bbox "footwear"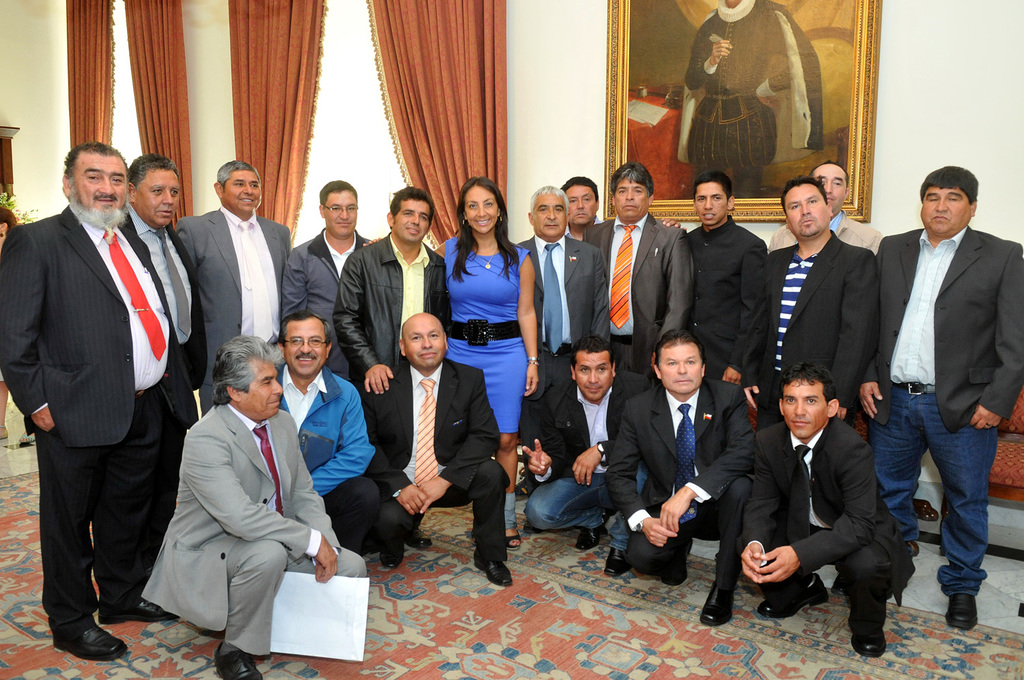
select_region(513, 479, 533, 496)
